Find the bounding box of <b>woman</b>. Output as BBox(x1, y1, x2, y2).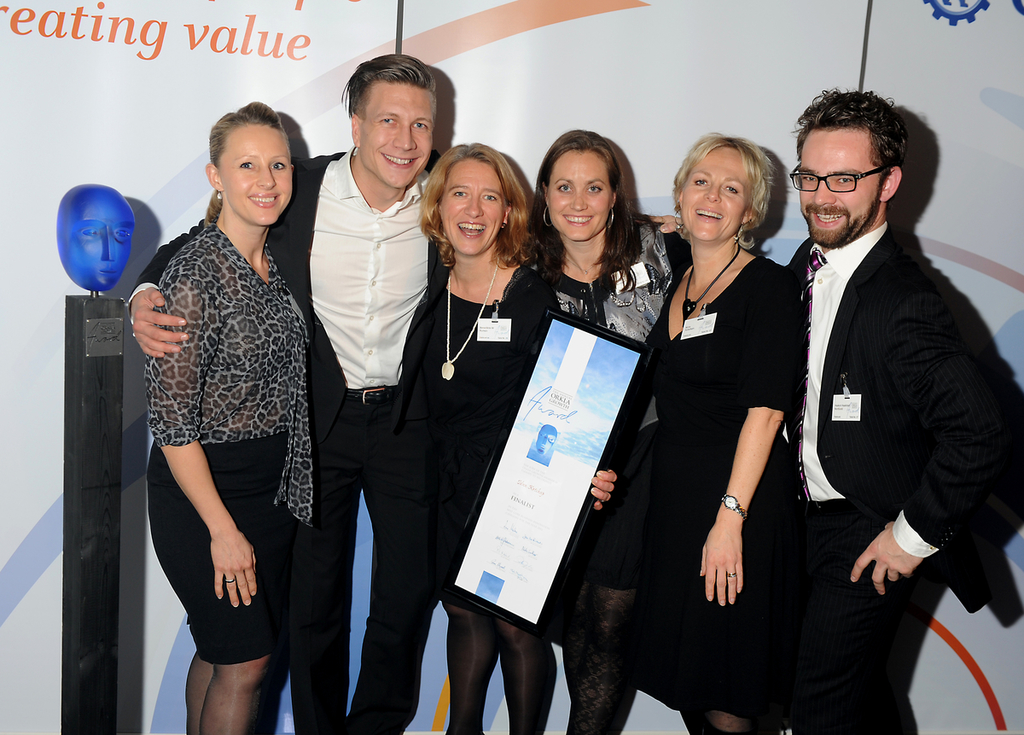
BBox(423, 146, 565, 734).
